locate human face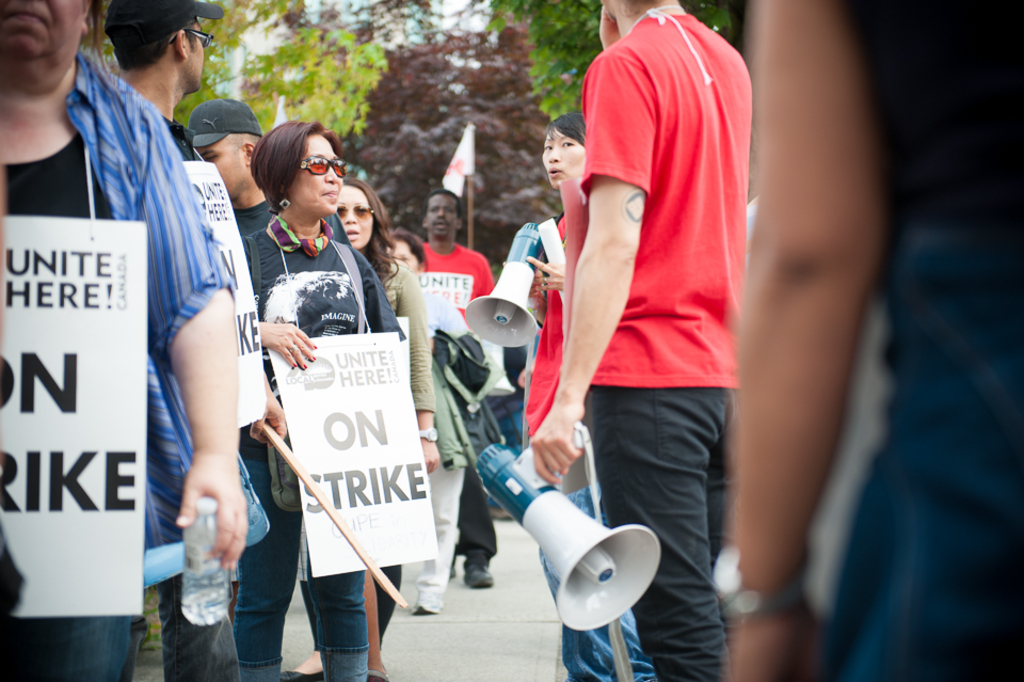
x1=425 y1=195 x2=459 y2=242
